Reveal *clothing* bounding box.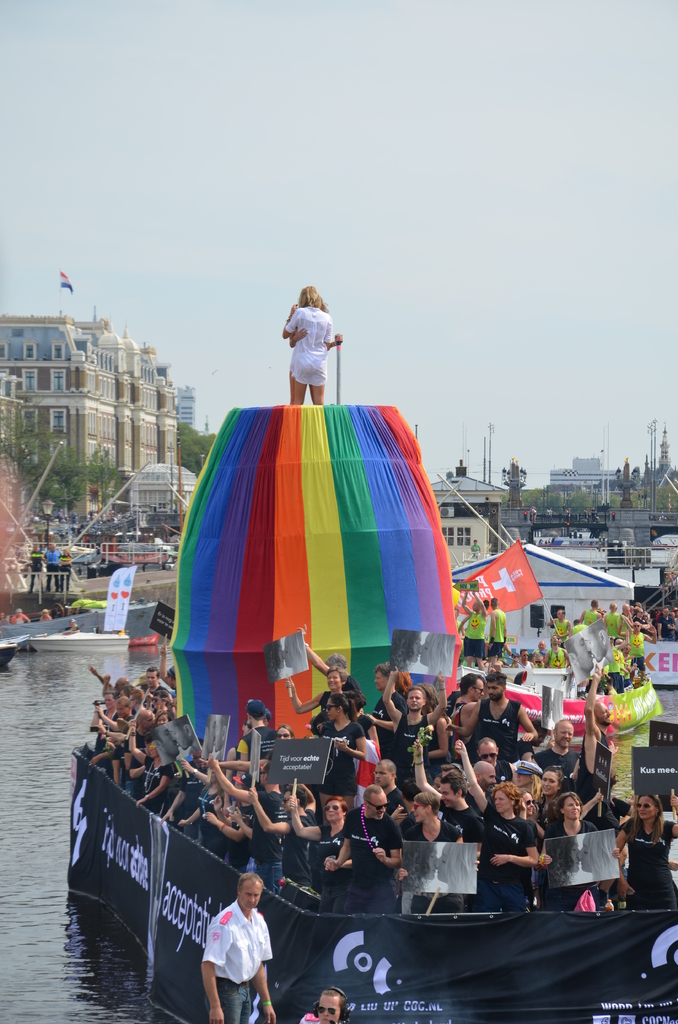
Revealed: 603, 609, 620, 644.
